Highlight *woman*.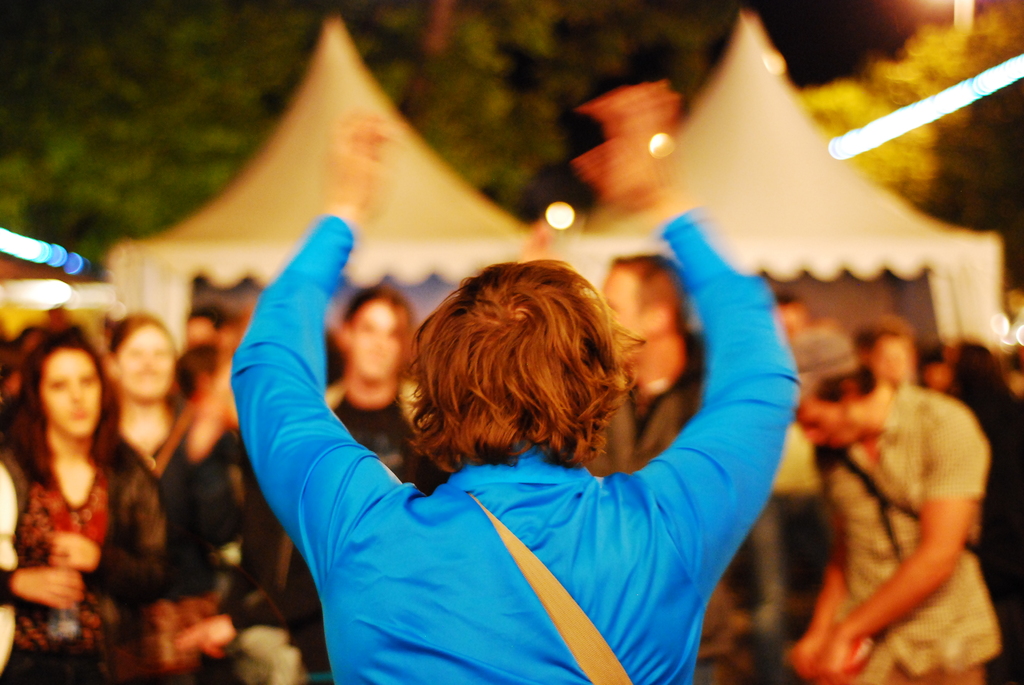
Highlighted region: [6, 295, 163, 663].
